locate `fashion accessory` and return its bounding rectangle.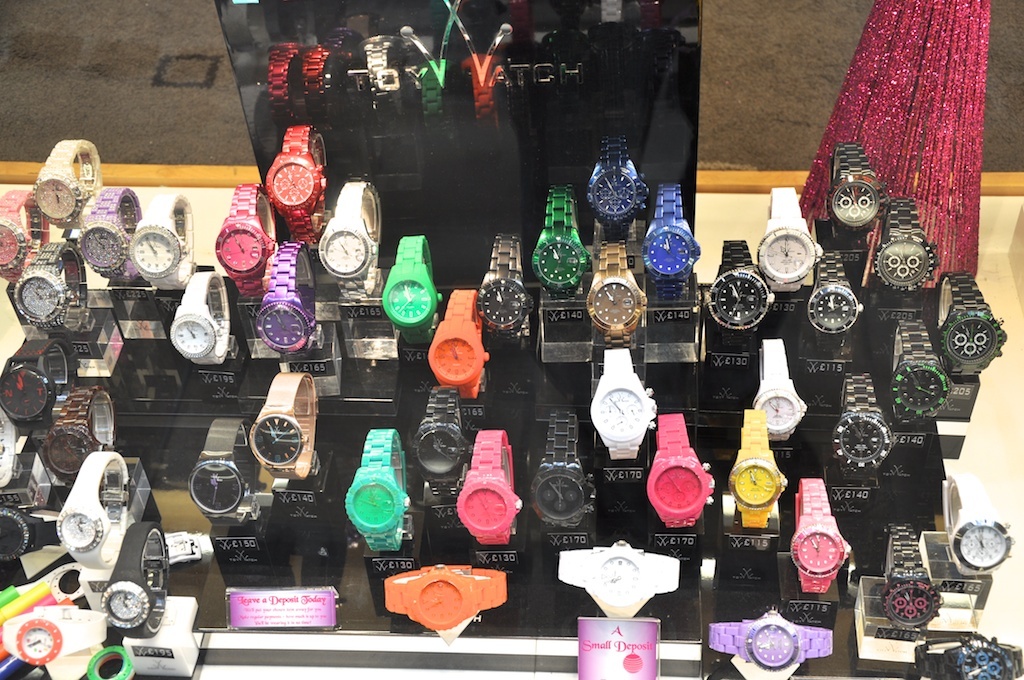
(x1=703, y1=238, x2=774, y2=343).
